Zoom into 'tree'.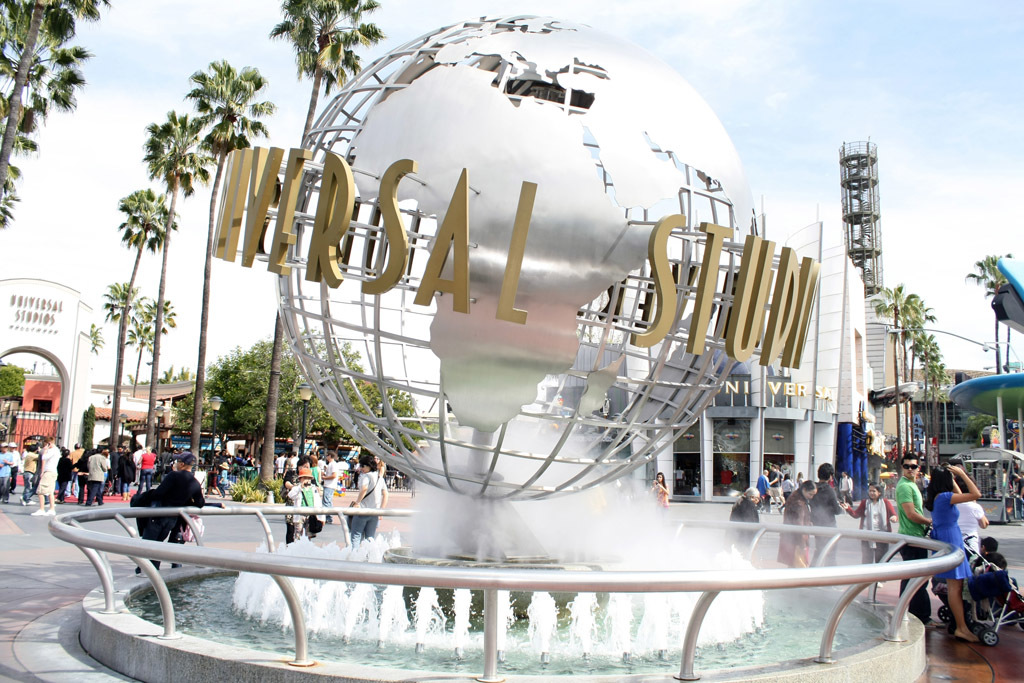
Zoom target: (187, 54, 280, 458).
